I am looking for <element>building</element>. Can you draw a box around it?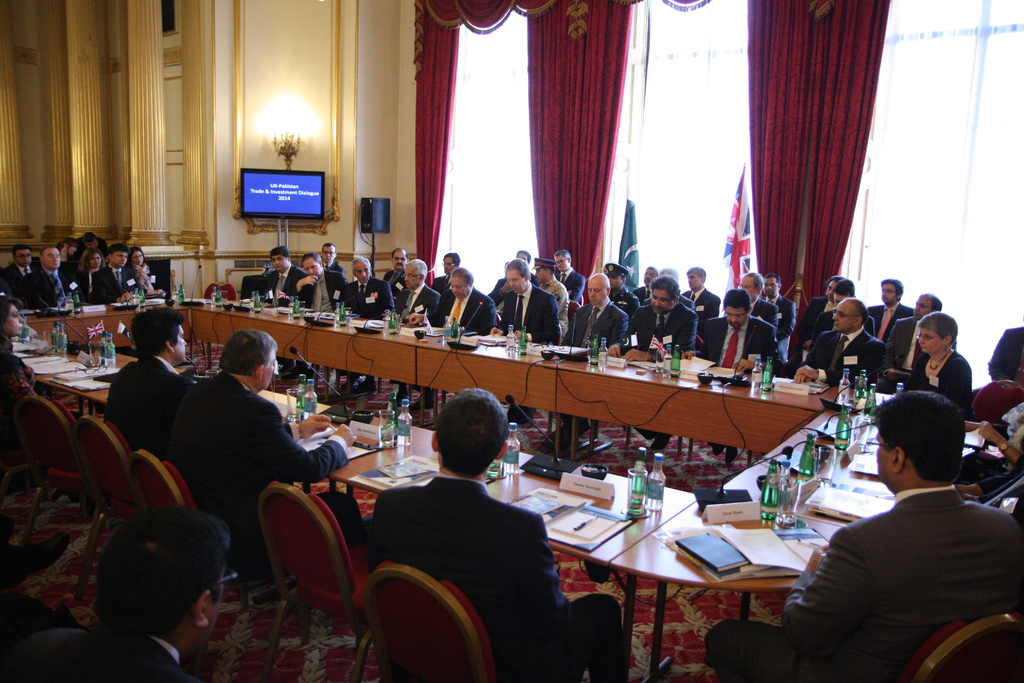
Sure, the bounding box is select_region(0, 0, 1023, 682).
